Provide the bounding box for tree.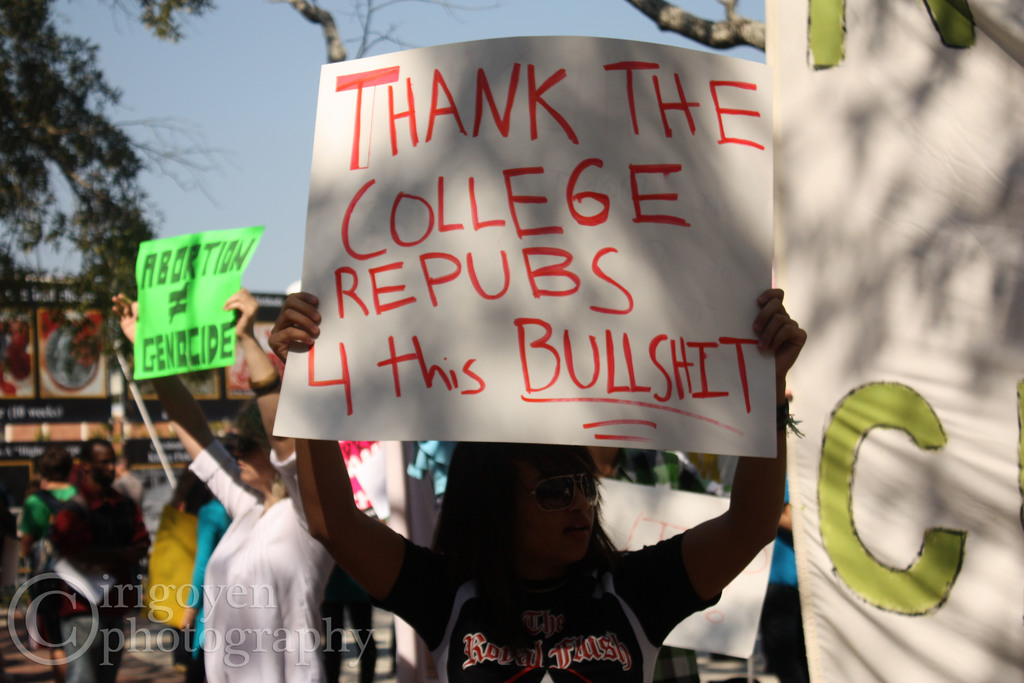
597/0/1011/76.
